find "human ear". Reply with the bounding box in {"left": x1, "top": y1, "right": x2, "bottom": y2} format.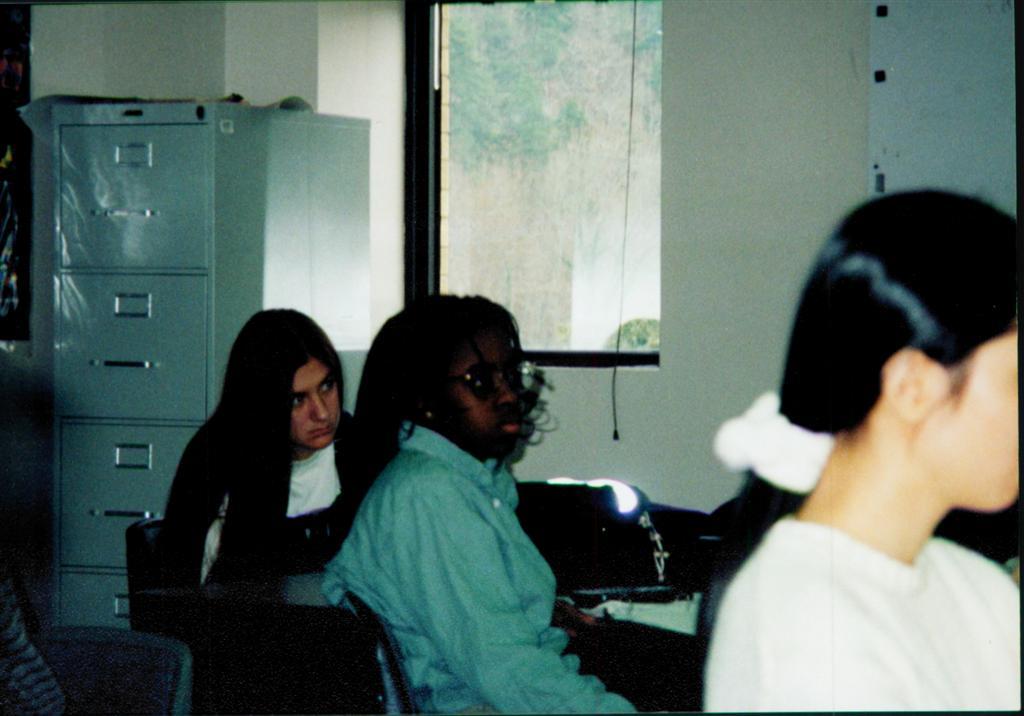
{"left": 882, "top": 347, "right": 926, "bottom": 423}.
